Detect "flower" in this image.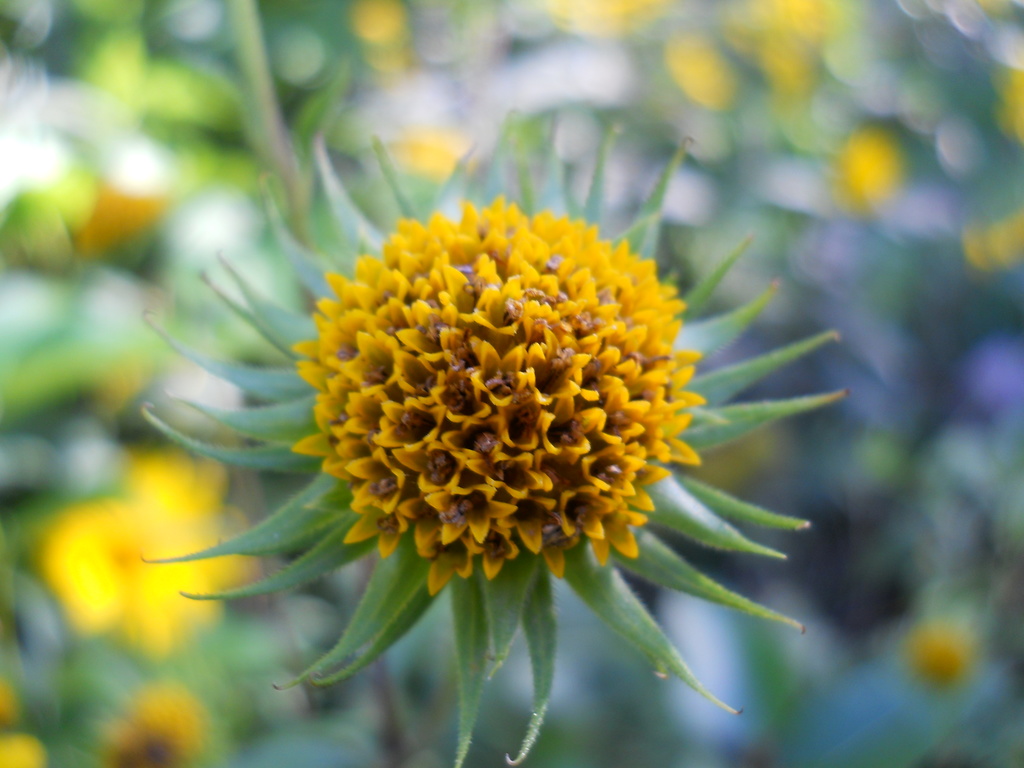
Detection: {"left": 221, "top": 184, "right": 730, "bottom": 675}.
